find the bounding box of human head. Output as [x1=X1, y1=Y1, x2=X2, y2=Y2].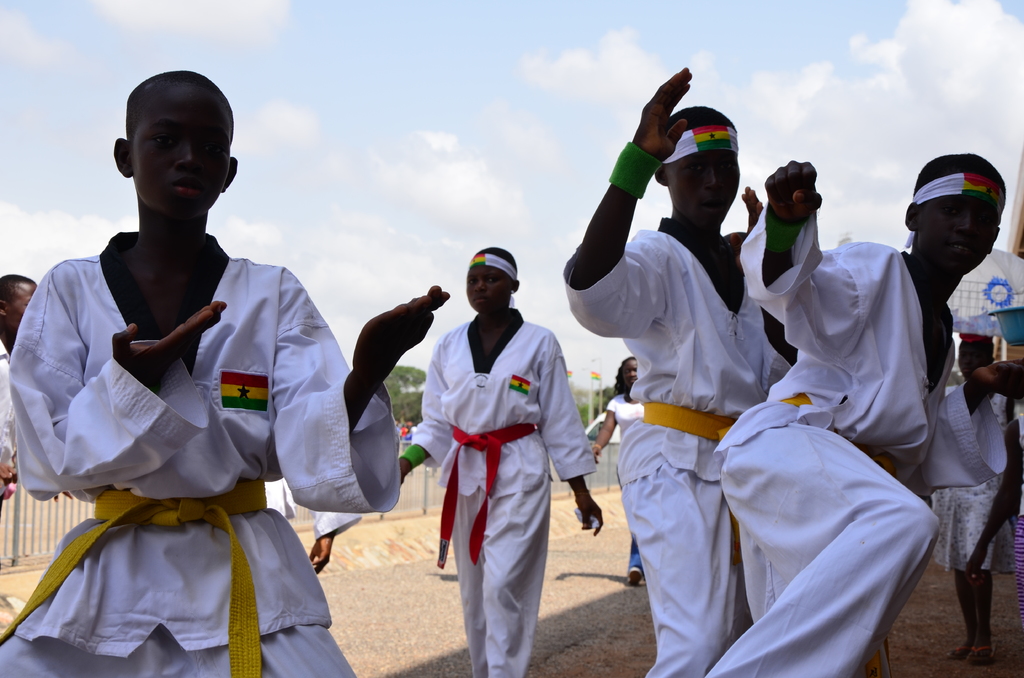
[x1=653, y1=105, x2=746, y2=226].
